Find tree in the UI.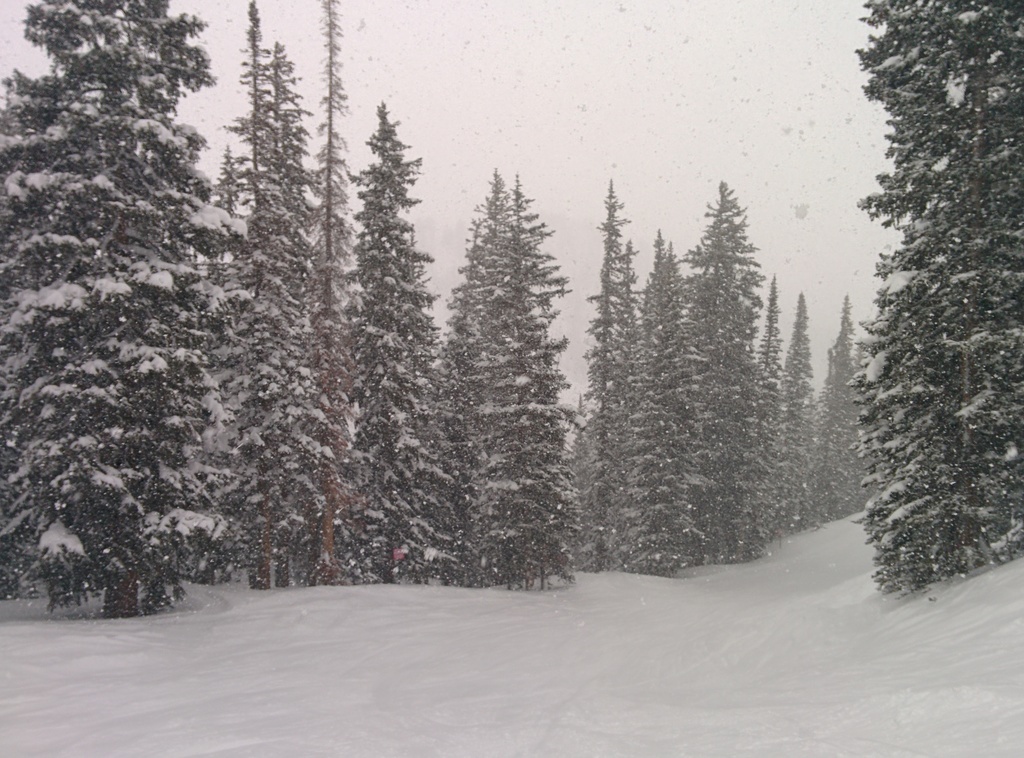
UI element at pyautogui.locateOnScreen(845, 0, 1023, 601).
